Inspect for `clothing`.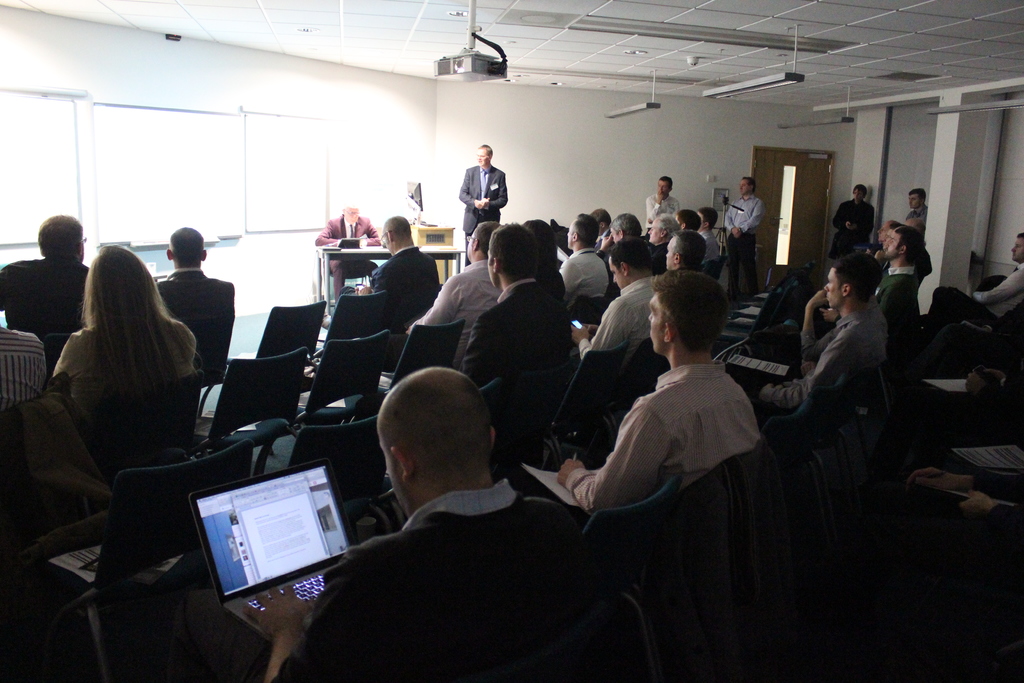
Inspection: Rect(922, 262, 1023, 334).
